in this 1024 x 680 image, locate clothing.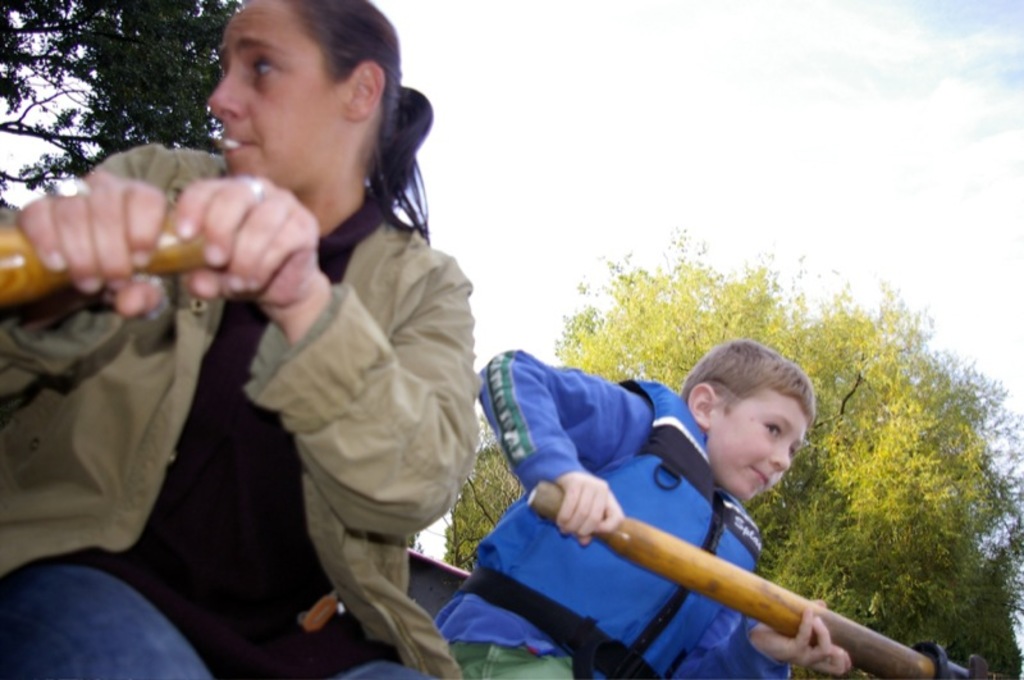
Bounding box: rect(37, 63, 525, 675).
